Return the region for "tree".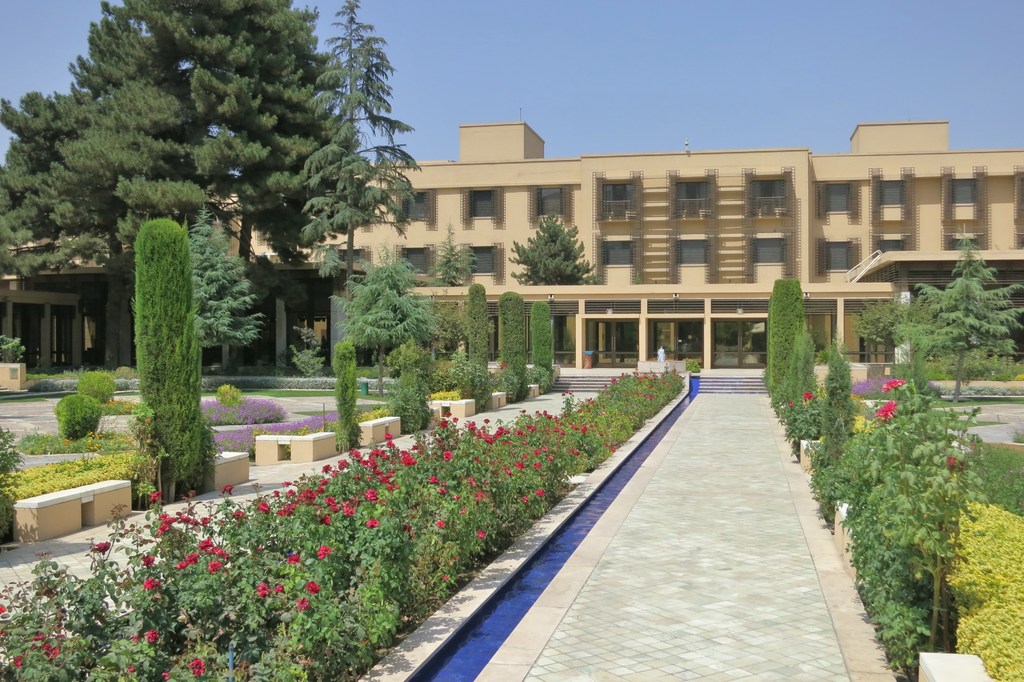
select_region(855, 223, 1023, 402).
